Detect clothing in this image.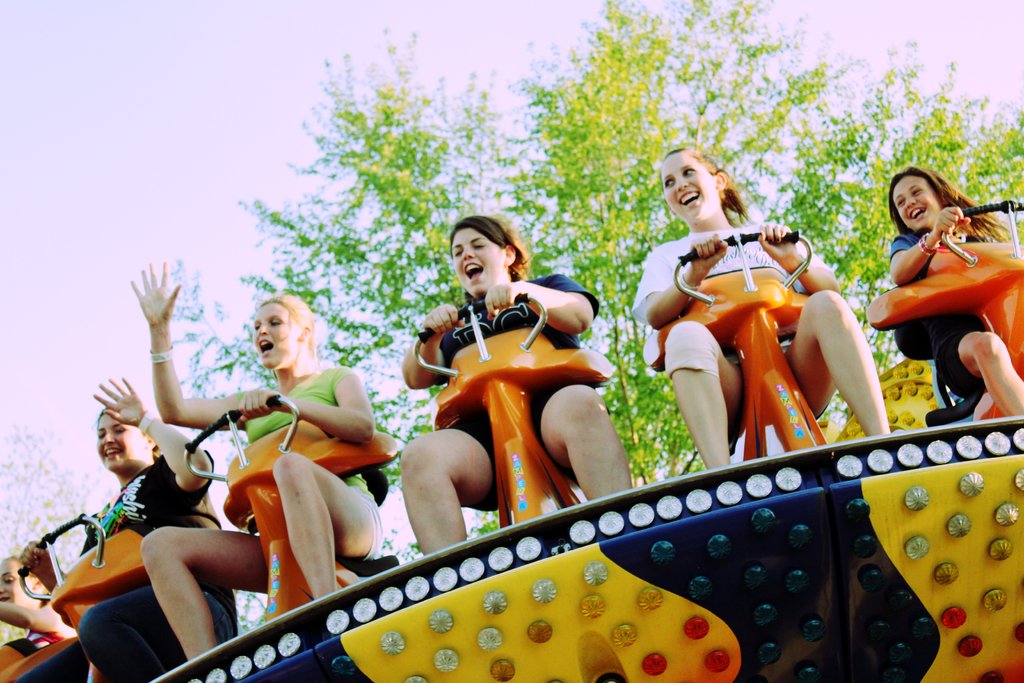
Detection: [x1=246, y1=363, x2=384, y2=555].
